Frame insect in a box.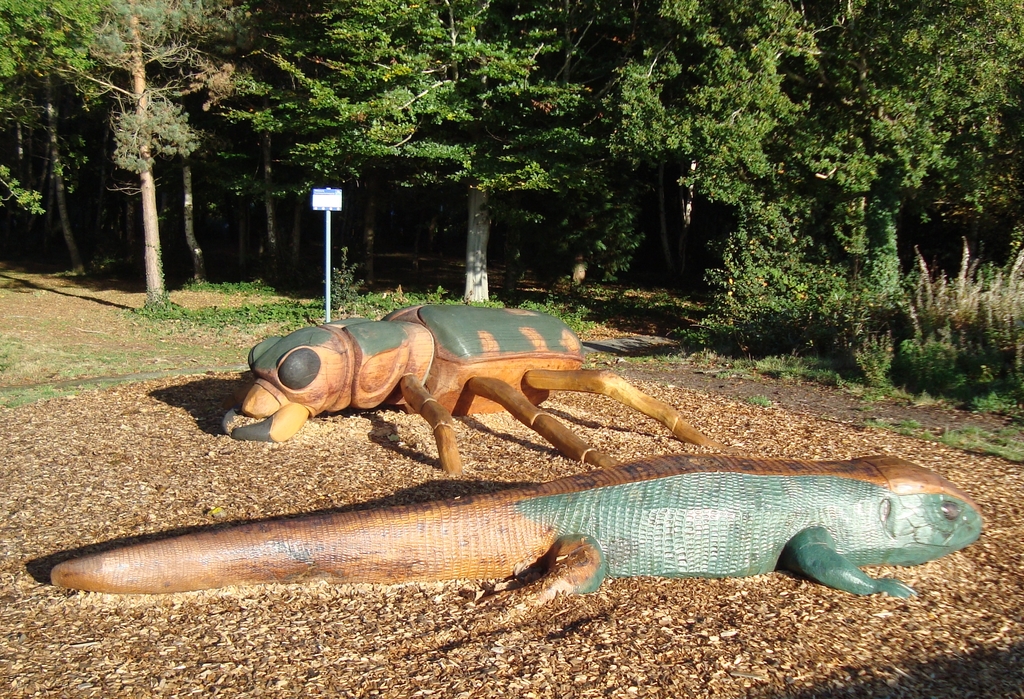
219 300 730 477.
